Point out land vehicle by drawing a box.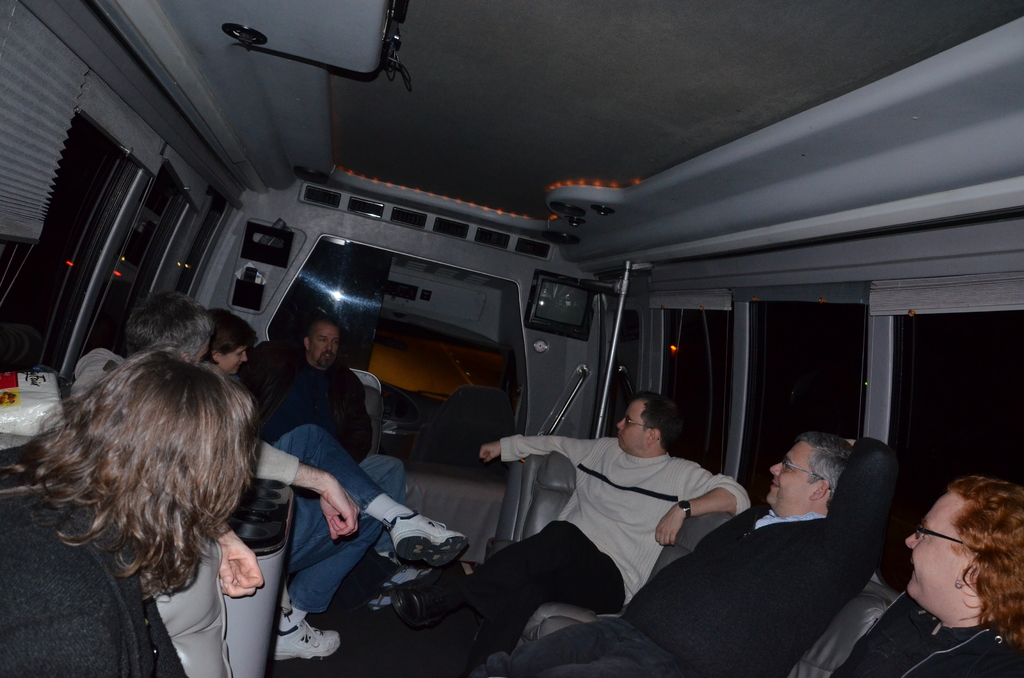
box(0, 0, 1023, 677).
